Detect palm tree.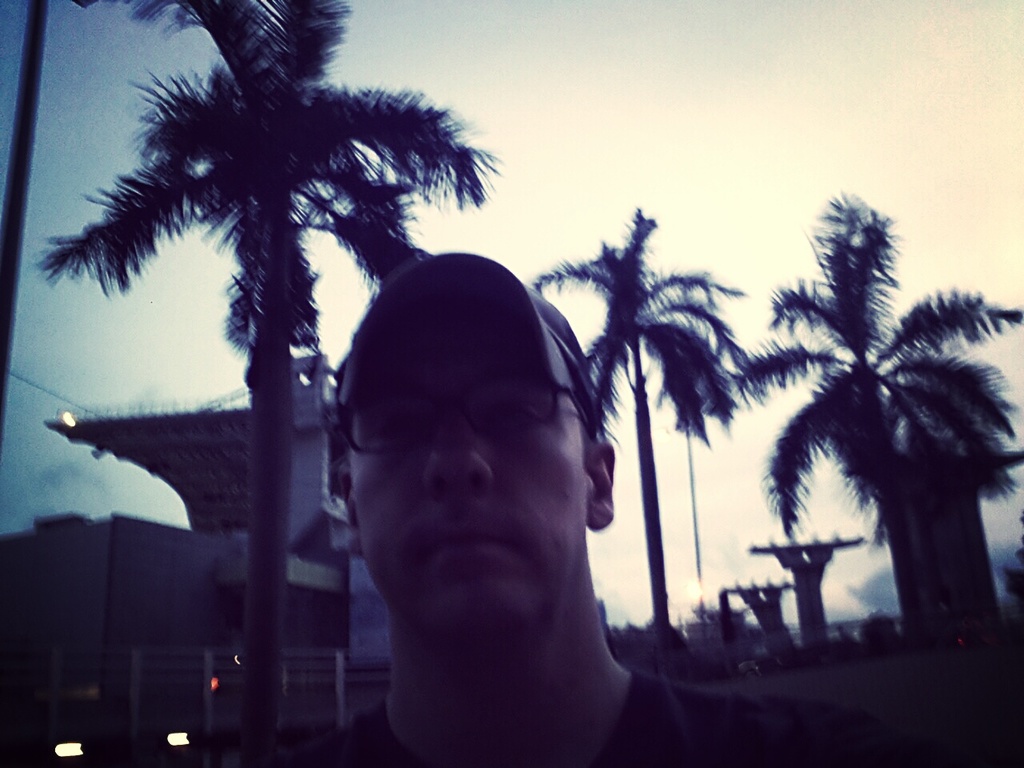
Detected at [753, 205, 1003, 682].
